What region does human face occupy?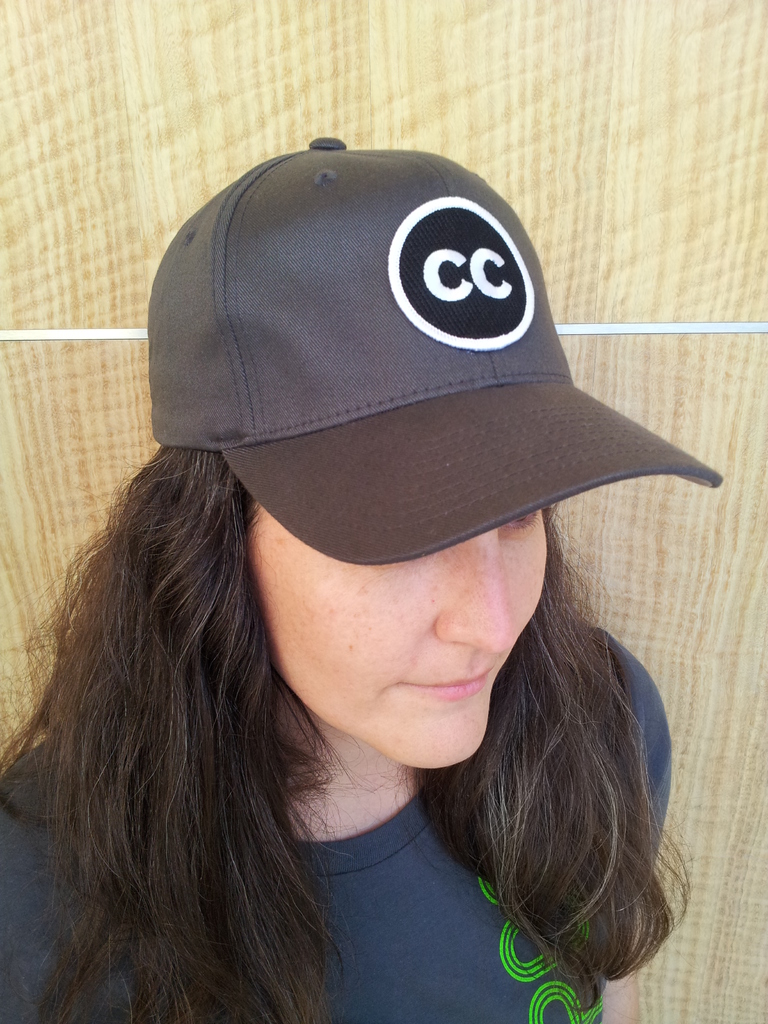
[252,498,546,767].
